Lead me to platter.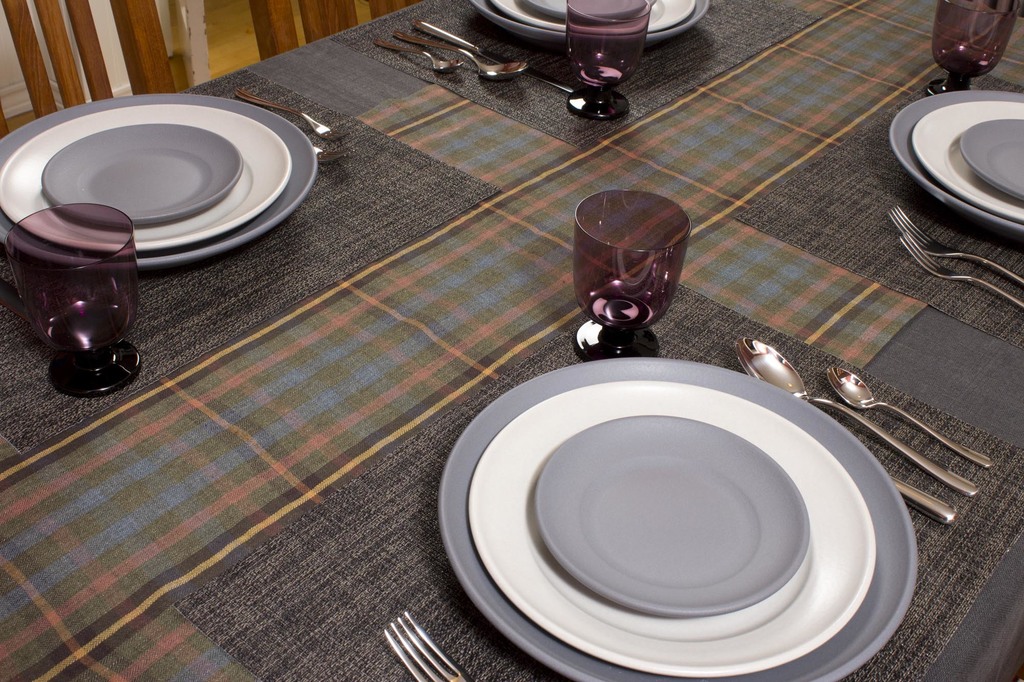
Lead to (x1=468, y1=380, x2=872, y2=678).
